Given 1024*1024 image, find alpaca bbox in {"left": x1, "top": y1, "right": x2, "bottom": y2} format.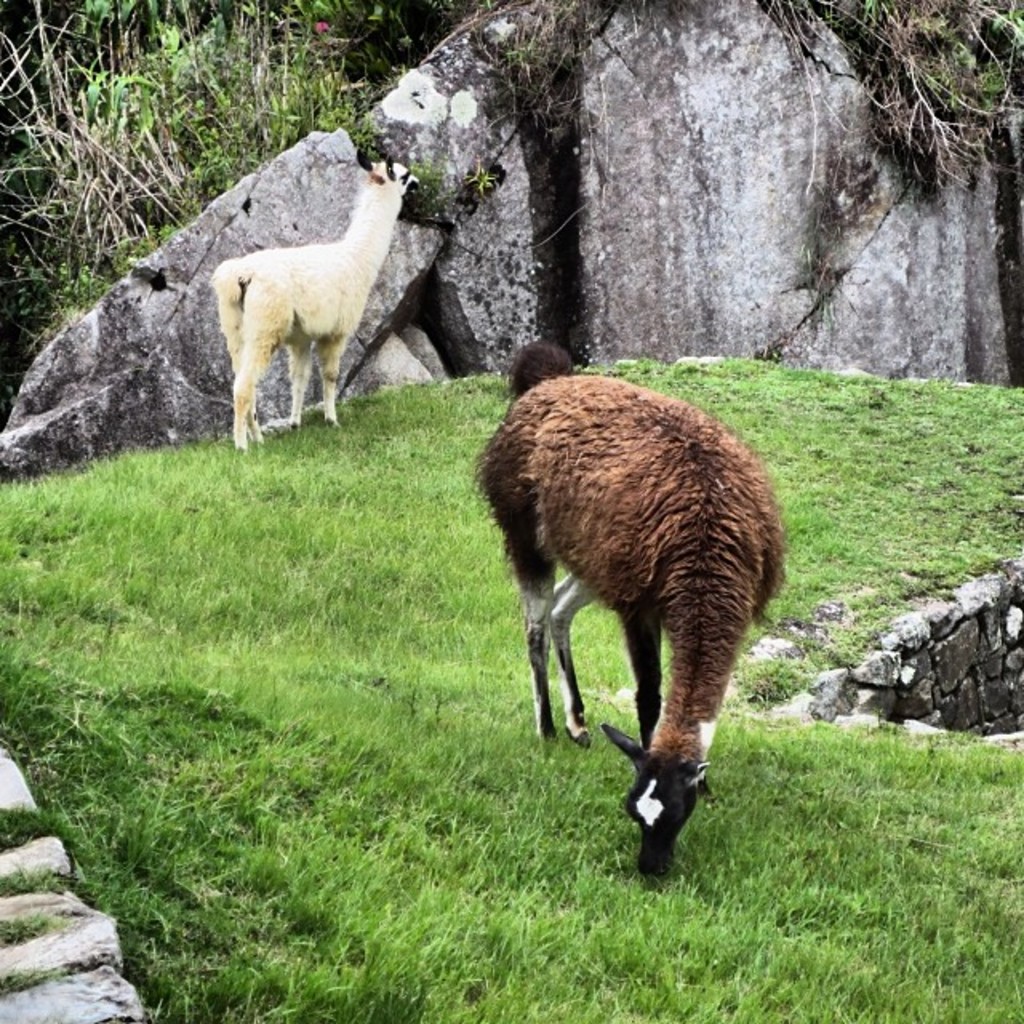
{"left": 210, "top": 142, "right": 427, "bottom": 454}.
